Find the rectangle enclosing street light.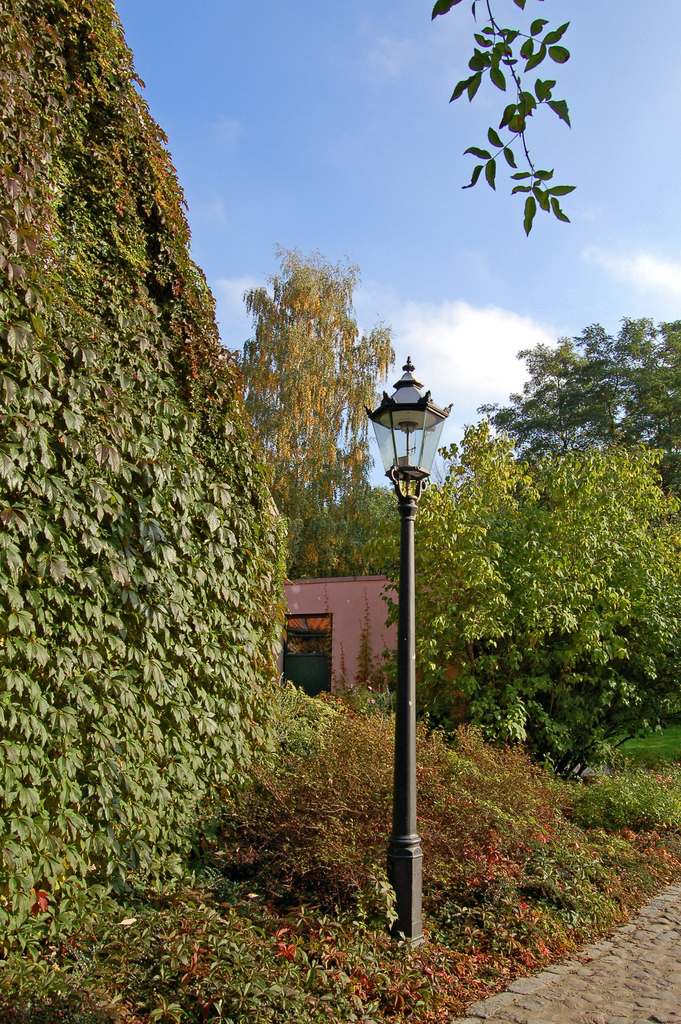
356 357 452 952.
